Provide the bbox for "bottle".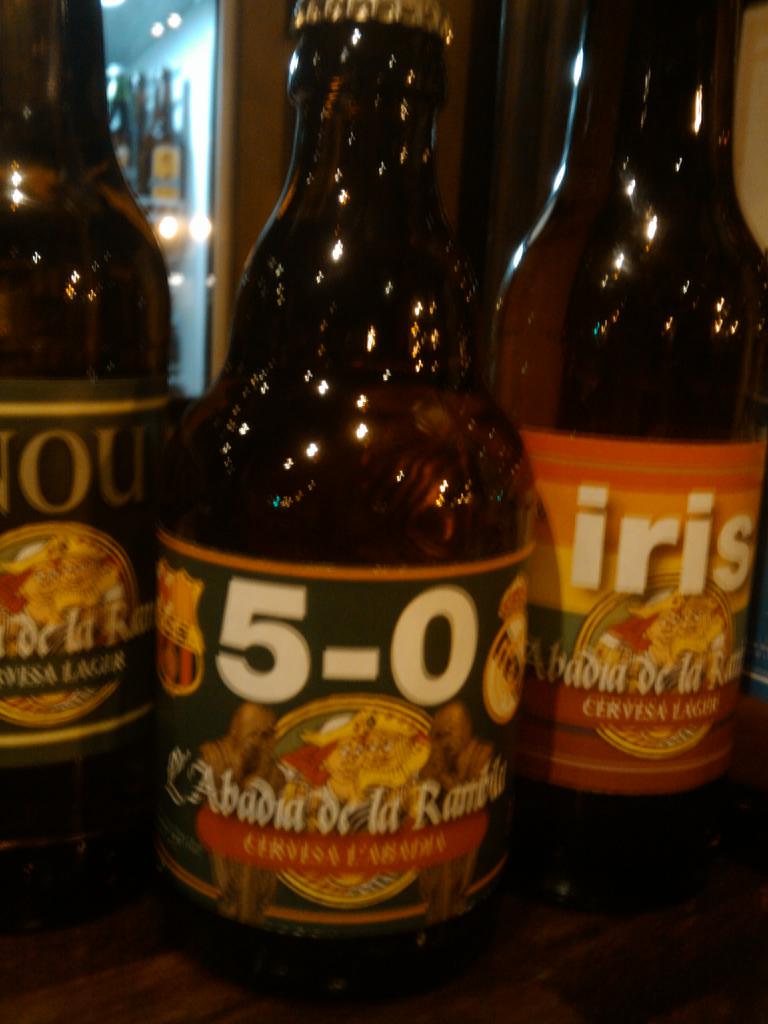
<box>488,0,767,884</box>.
